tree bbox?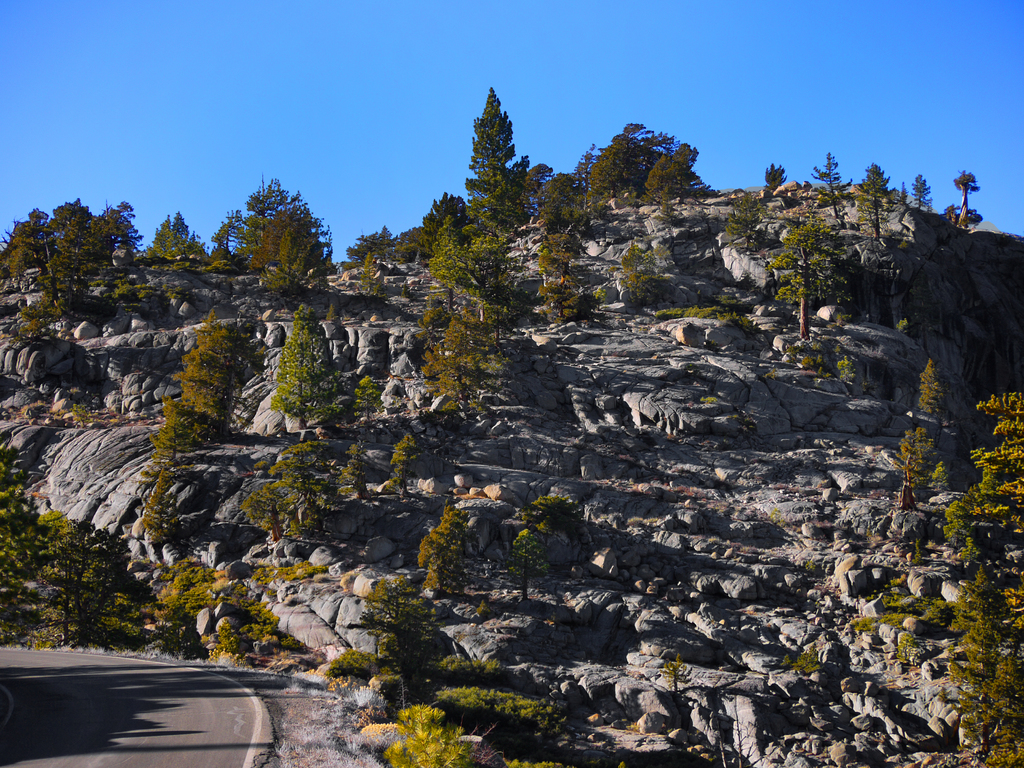
locate(404, 310, 518, 422)
